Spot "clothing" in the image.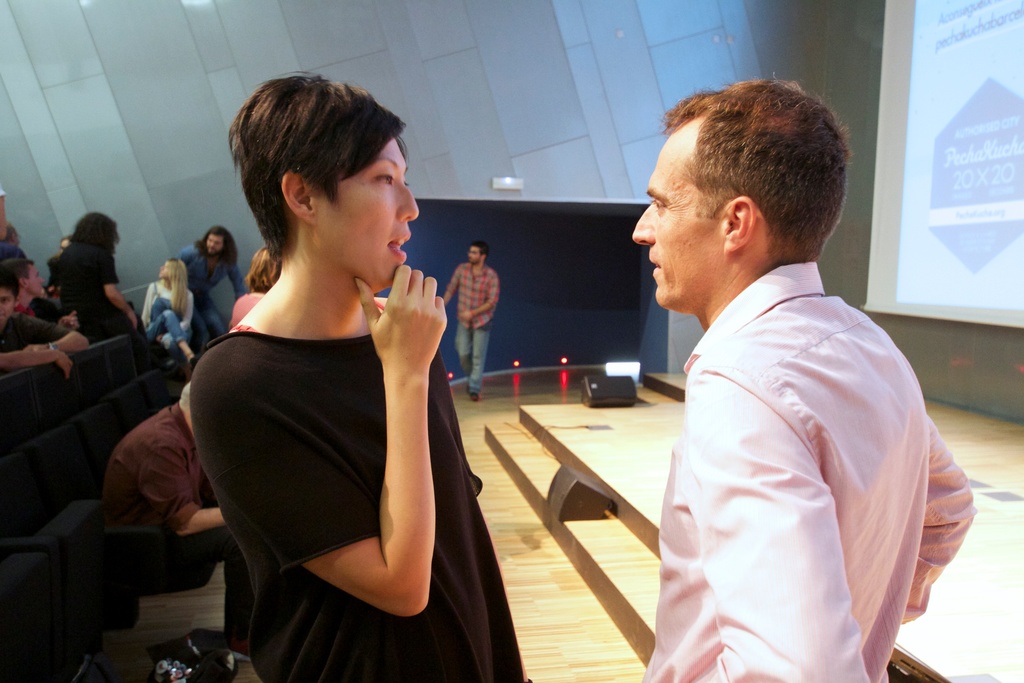
"clothing" found at {"x1": 185, "y1": 242, "x2": 246, "y2": 330}.
